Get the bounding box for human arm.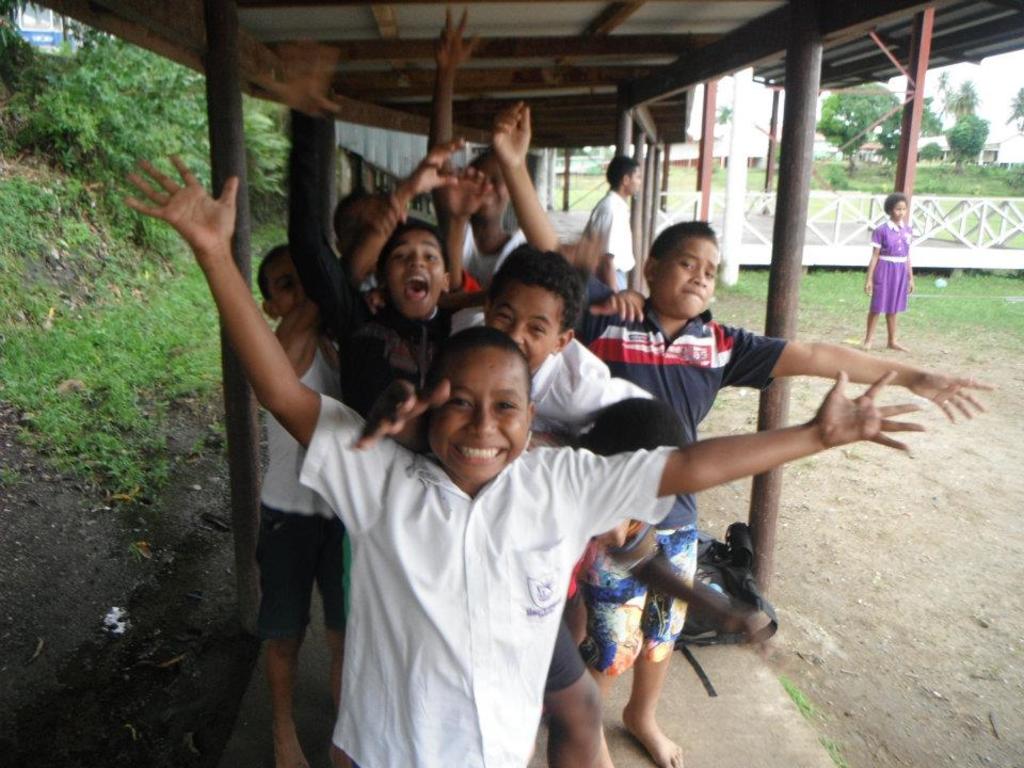
<region>591, 199, 619, 291</region>.
